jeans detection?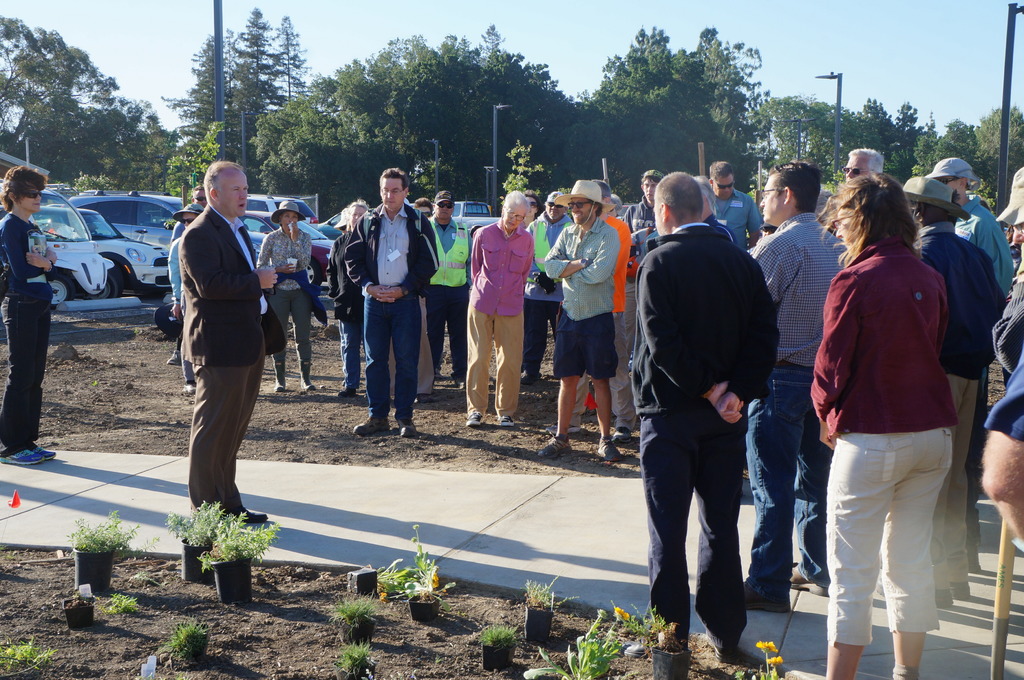
341, 319, 356, 401
